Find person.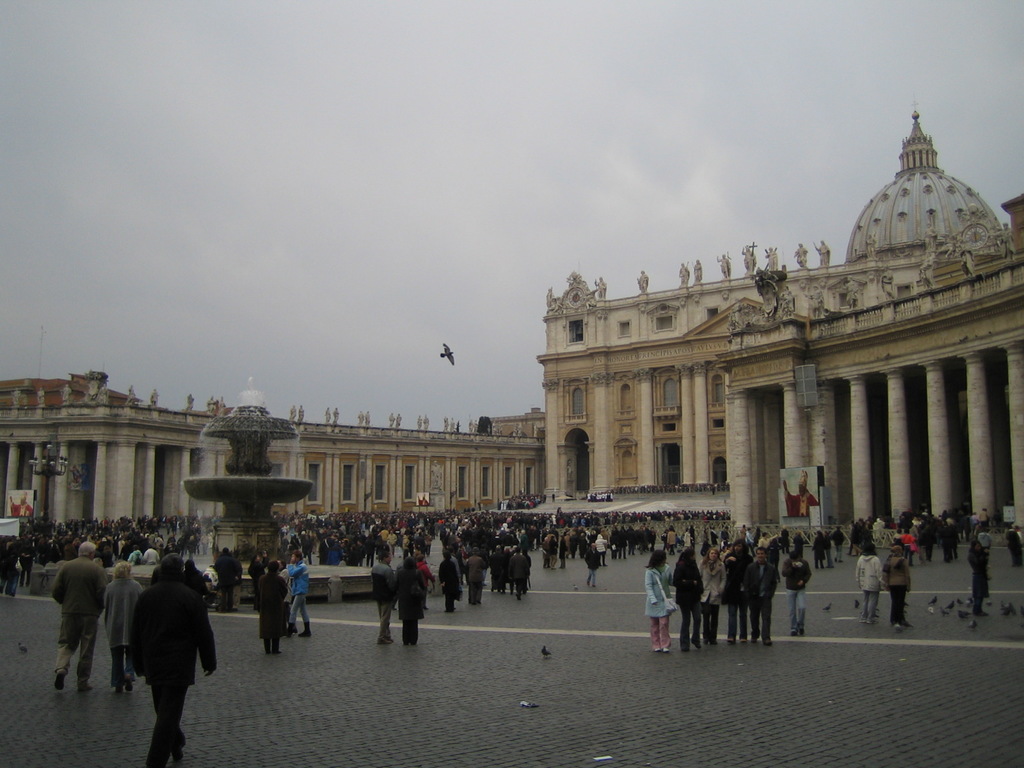
left=721, top=537, right=749, bottom=635.
